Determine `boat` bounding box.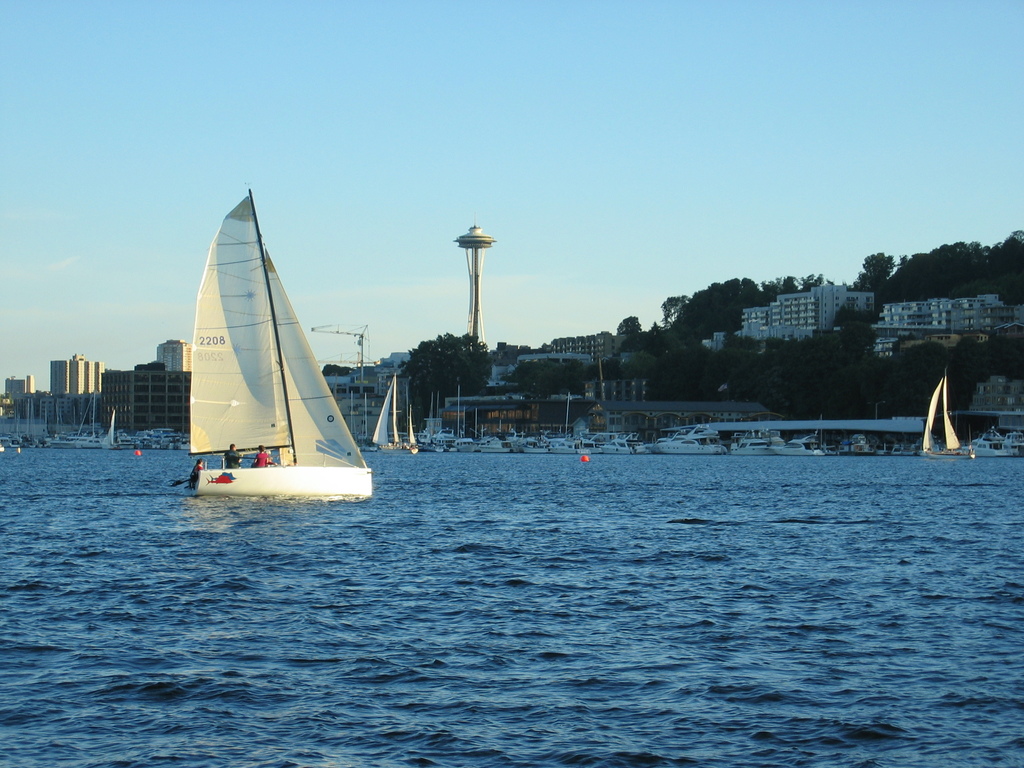
Determined: box=[163, 184, 387, 531].
